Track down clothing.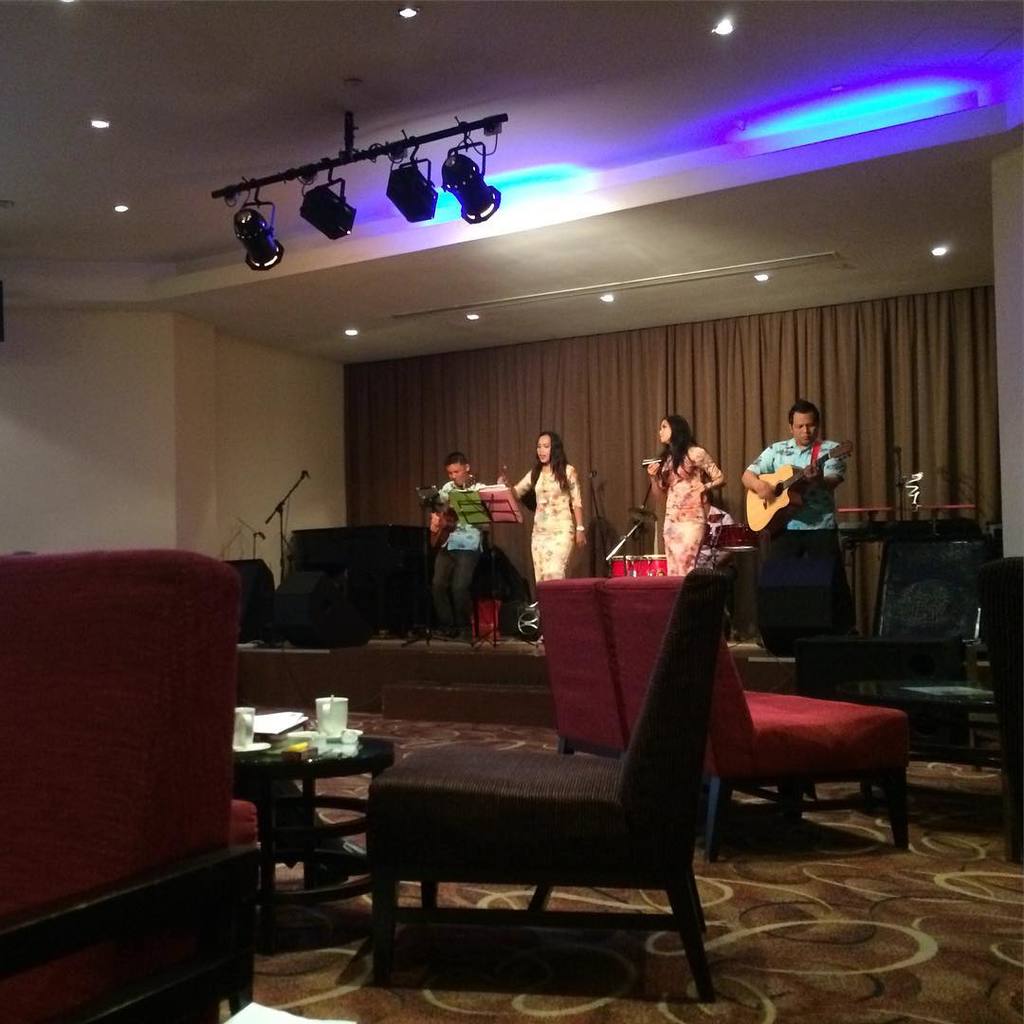
Tracked to bbox(748, 436, 856, 641).
